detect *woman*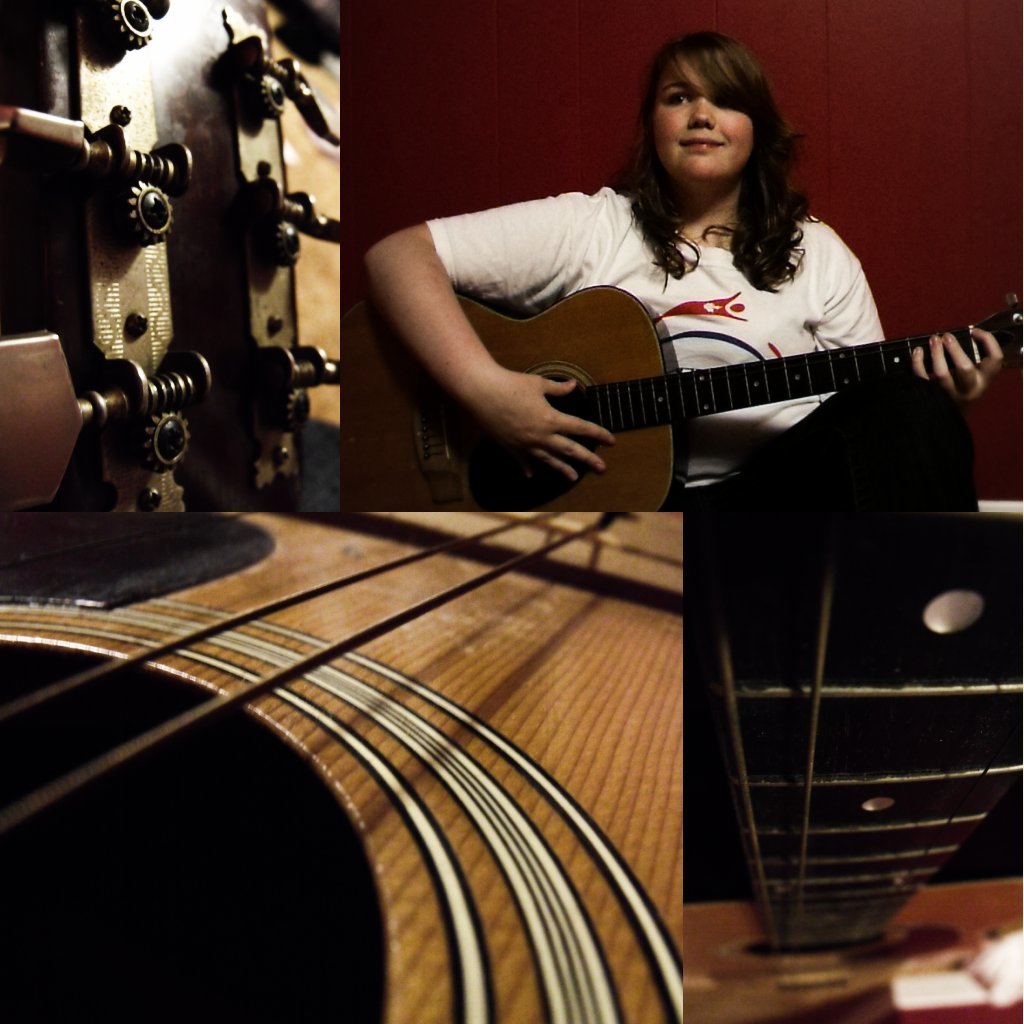
(352,30,1007,693)
